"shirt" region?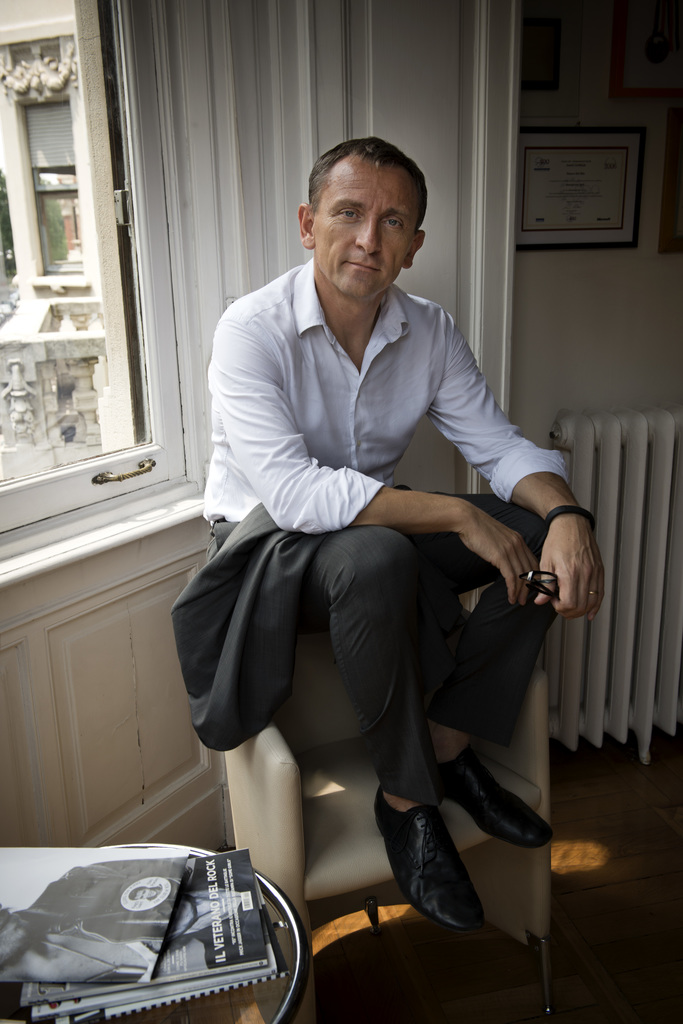
bbox(205, 259, 568, 531)
